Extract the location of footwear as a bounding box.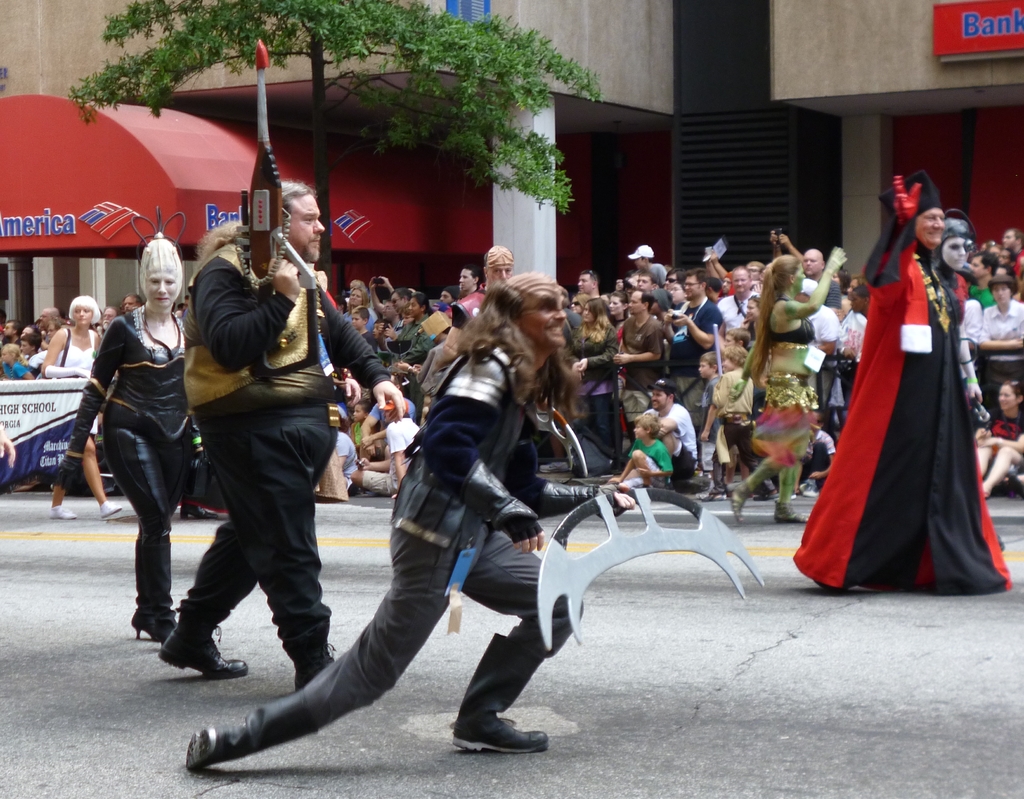
[157,609,246,679].
